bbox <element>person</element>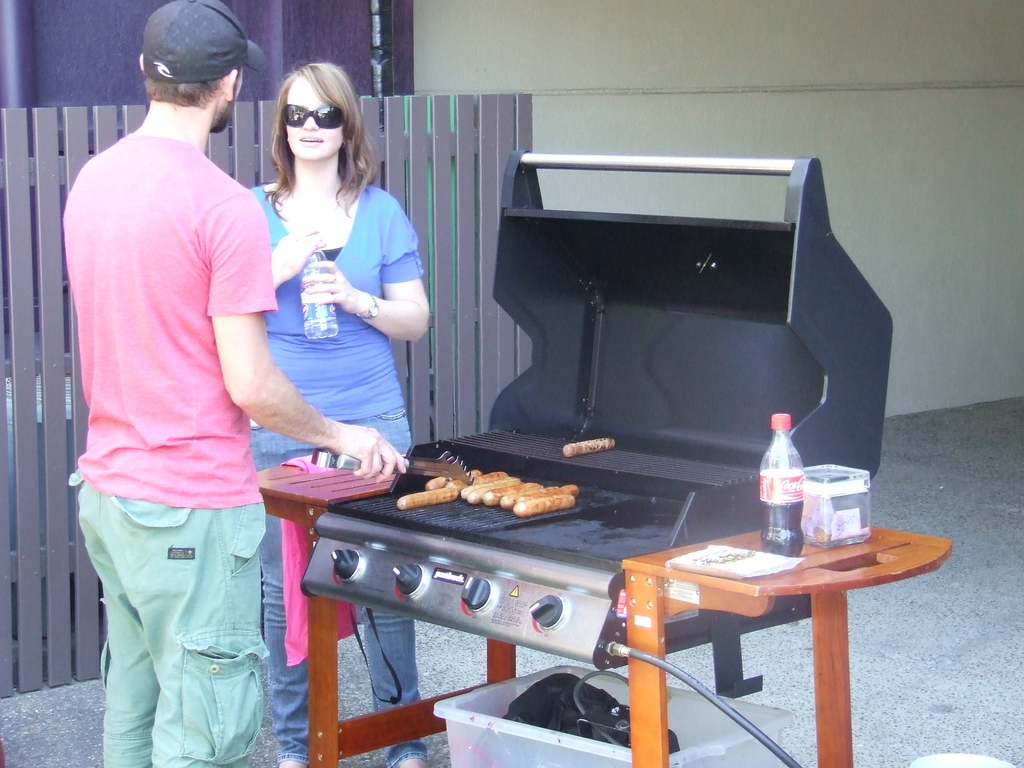
(55, 0, 298, 765)
